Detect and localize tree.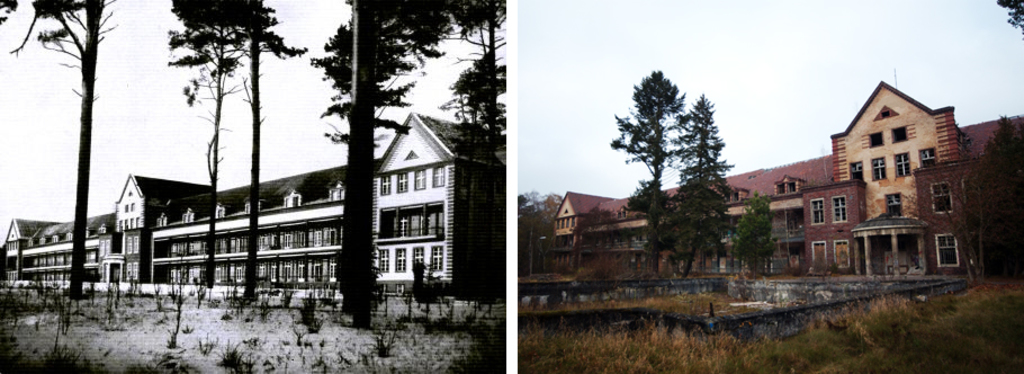
Localized at 0 0 117 306.
